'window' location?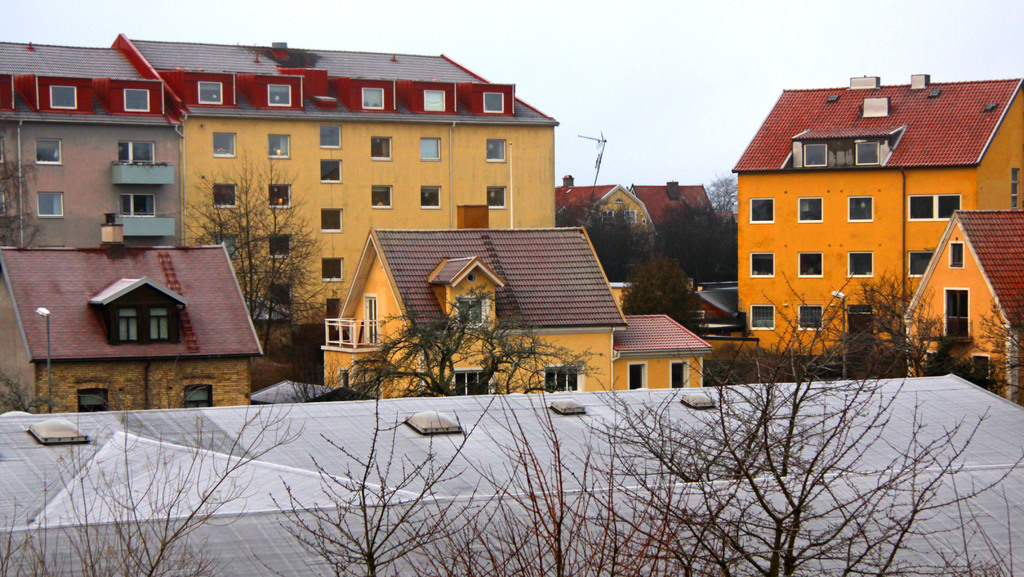
bbox(116, 137, 160, 167)
